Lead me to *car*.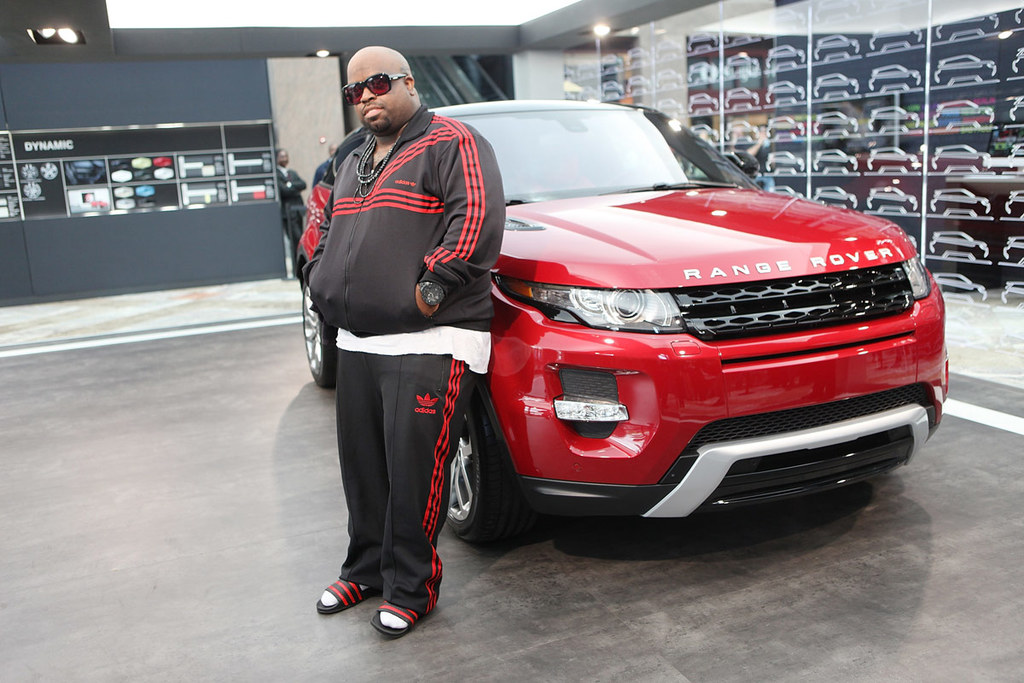
Lead to (817, 36, 860, 63).
